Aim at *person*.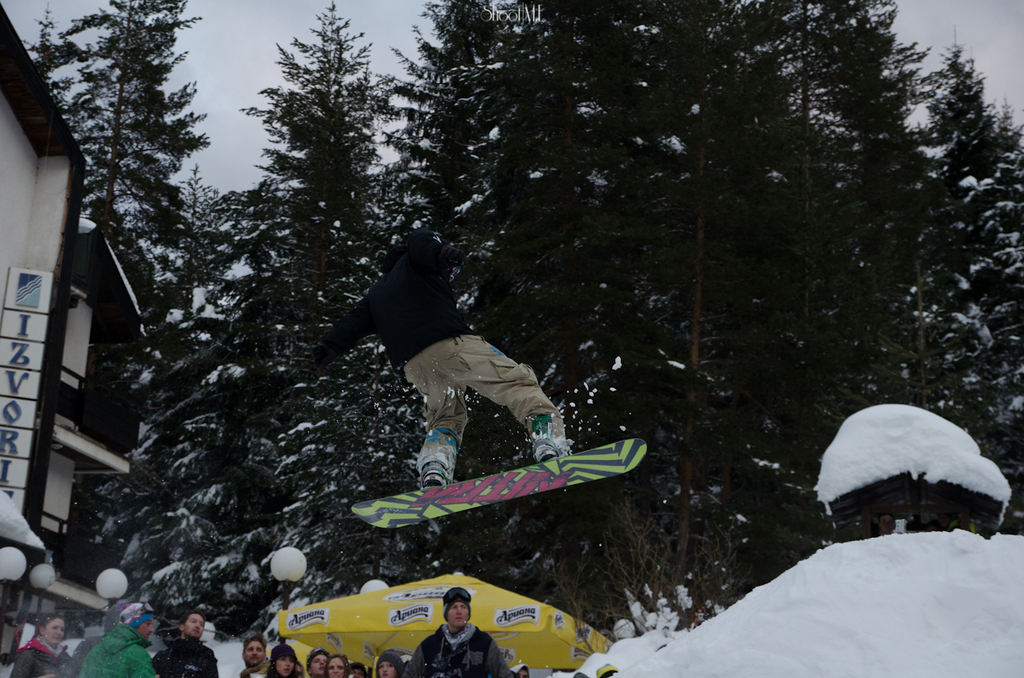
Aimed at box(305, 644, 335, 677).
